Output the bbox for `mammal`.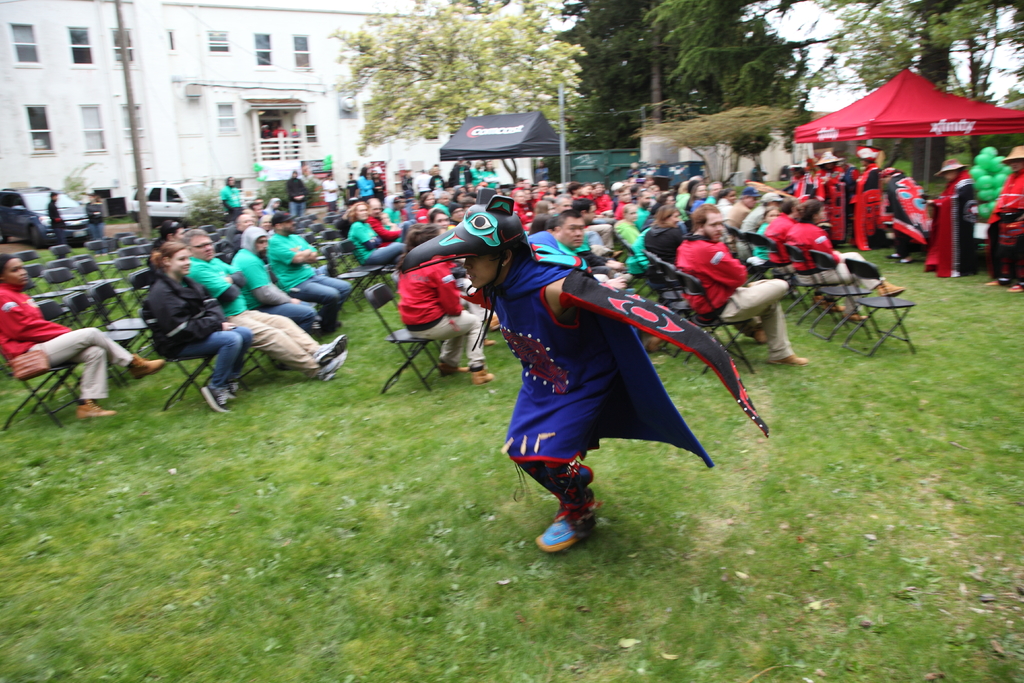
Rect(84, 191, 106, 240).
